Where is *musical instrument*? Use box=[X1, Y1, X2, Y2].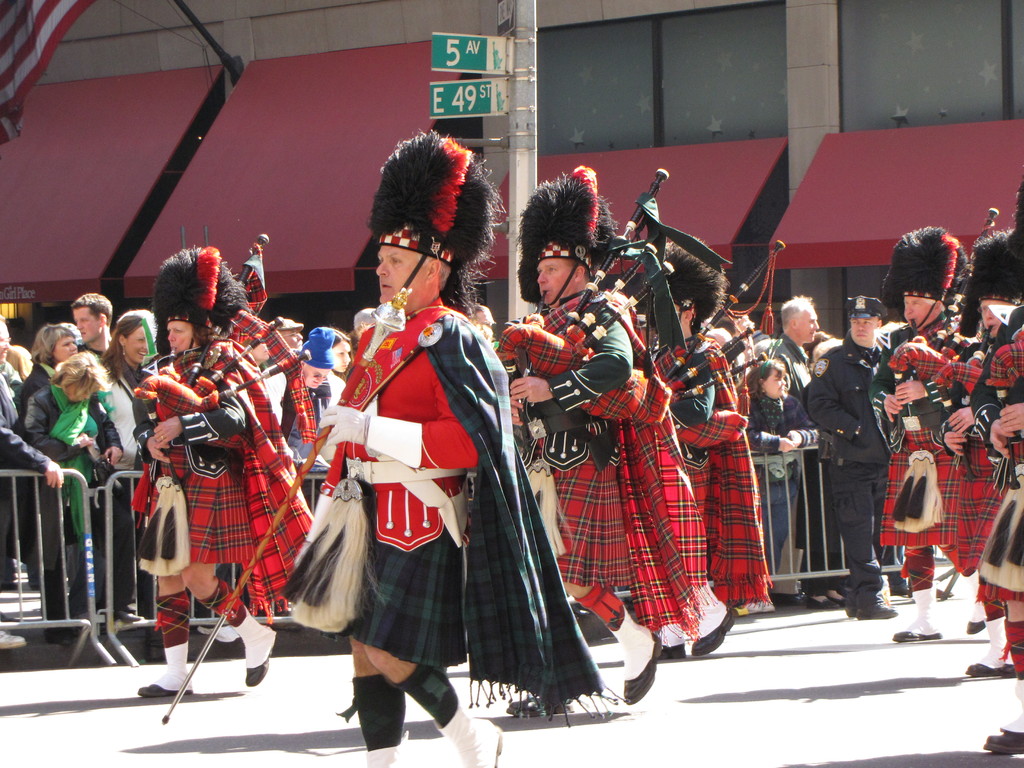
box=[927, 317, 1003, 488].
